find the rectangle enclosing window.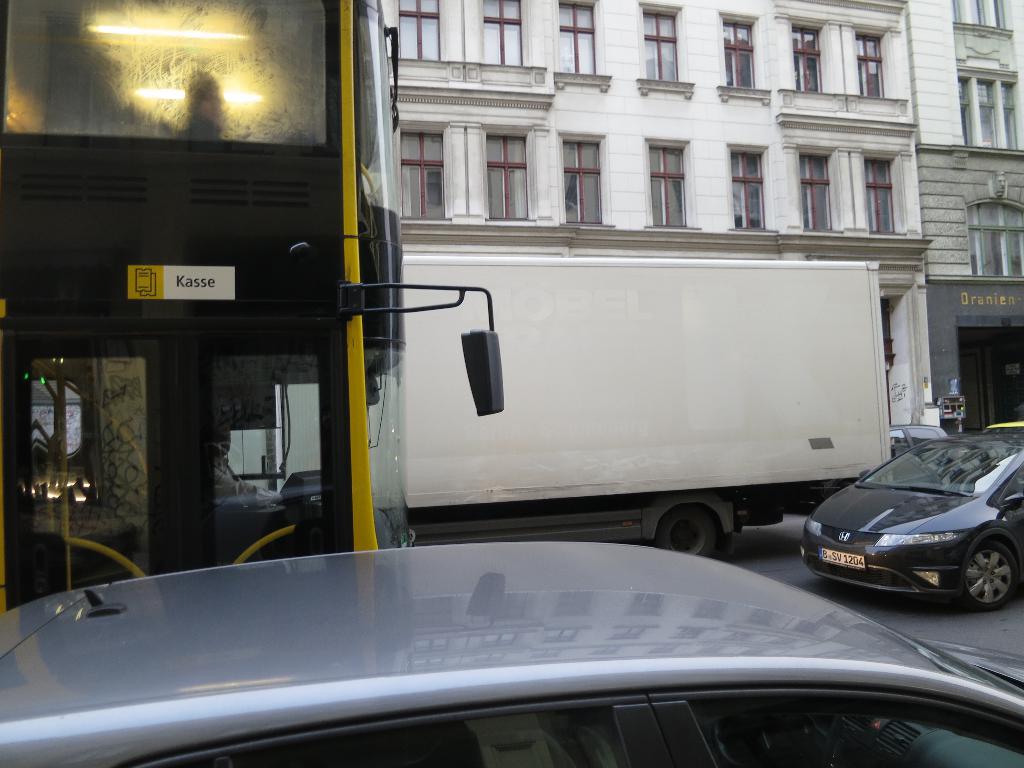
(x1=856, y1=29, x2=883, y2=99).
